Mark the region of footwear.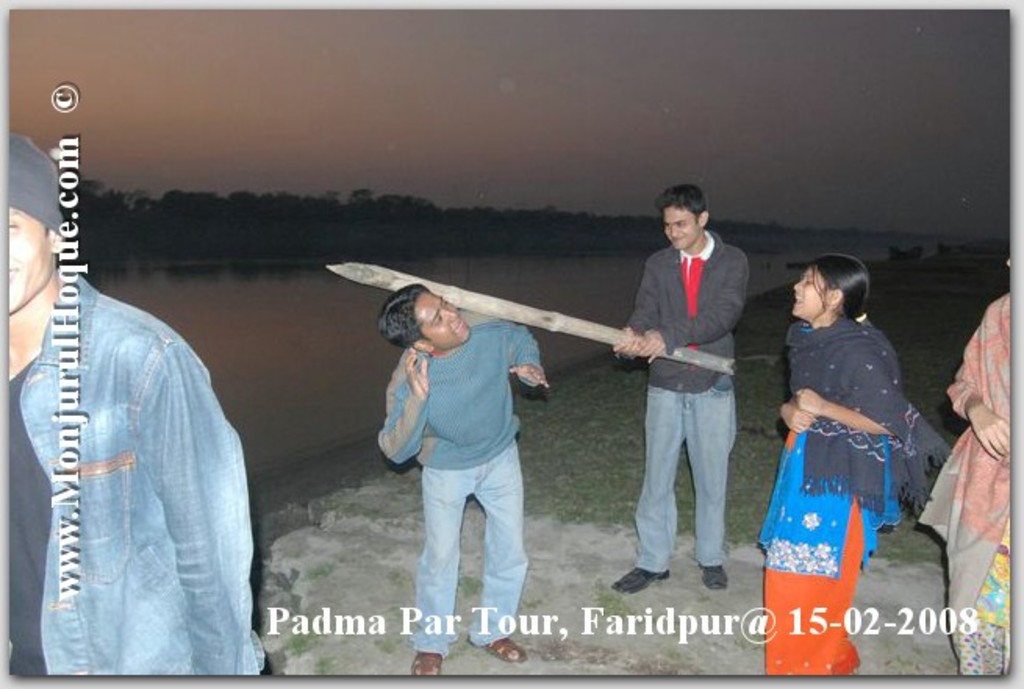
Region: bbox=(411, 648, 441, 680).
